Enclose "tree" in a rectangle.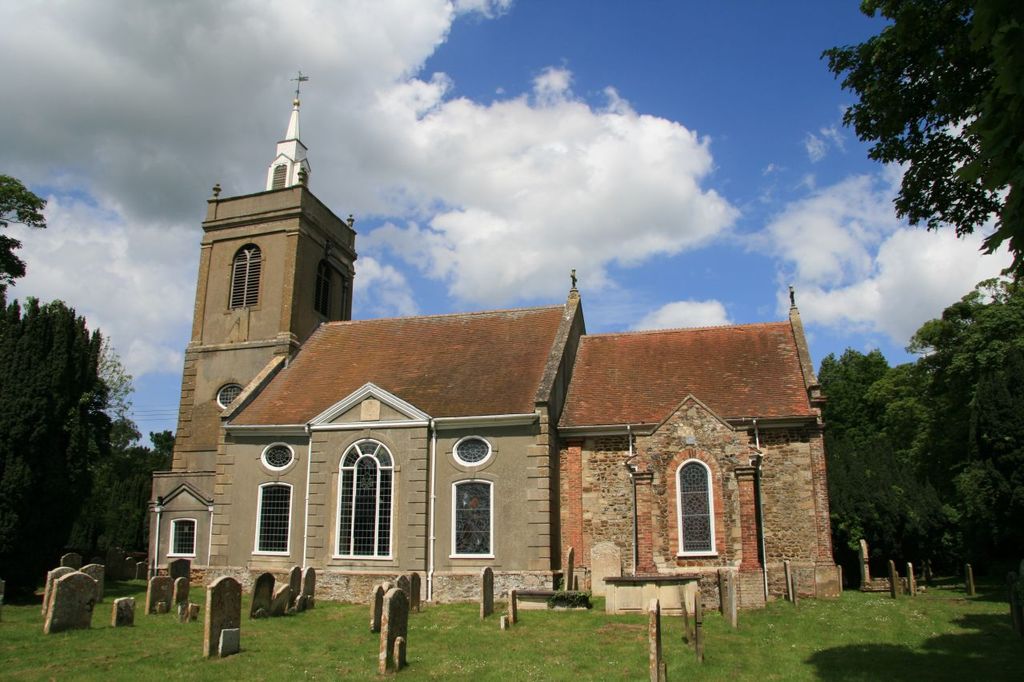
<box>812,0,1023,299</box>.
